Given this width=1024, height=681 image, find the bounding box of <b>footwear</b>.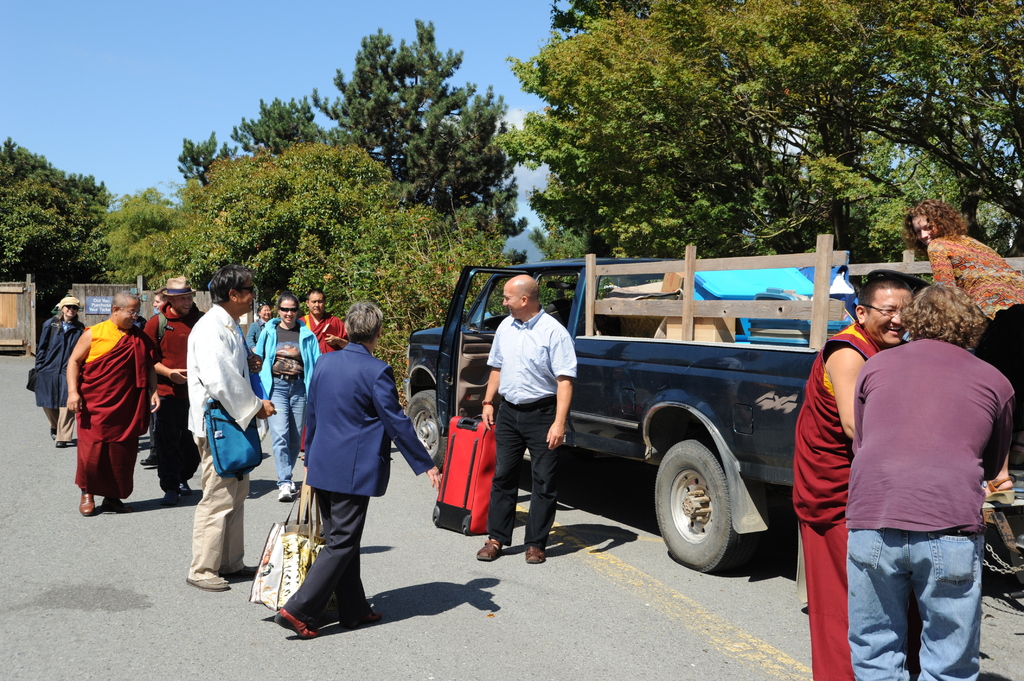
bbox=[275, 603, 318, 641].
